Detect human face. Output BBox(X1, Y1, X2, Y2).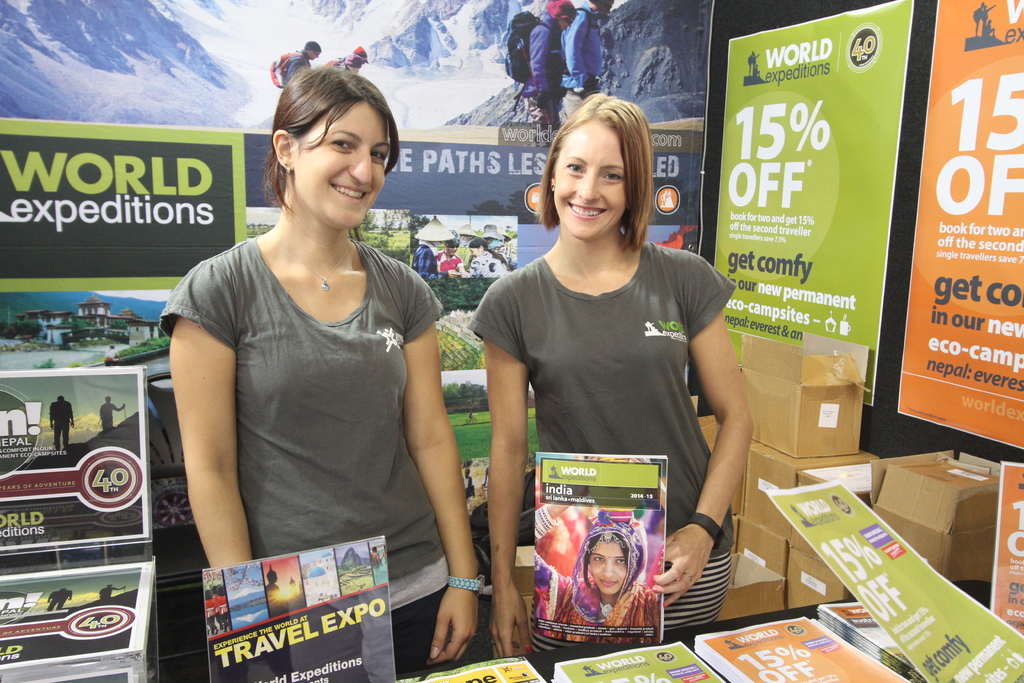
BBox(554, 118, 624, 238).
